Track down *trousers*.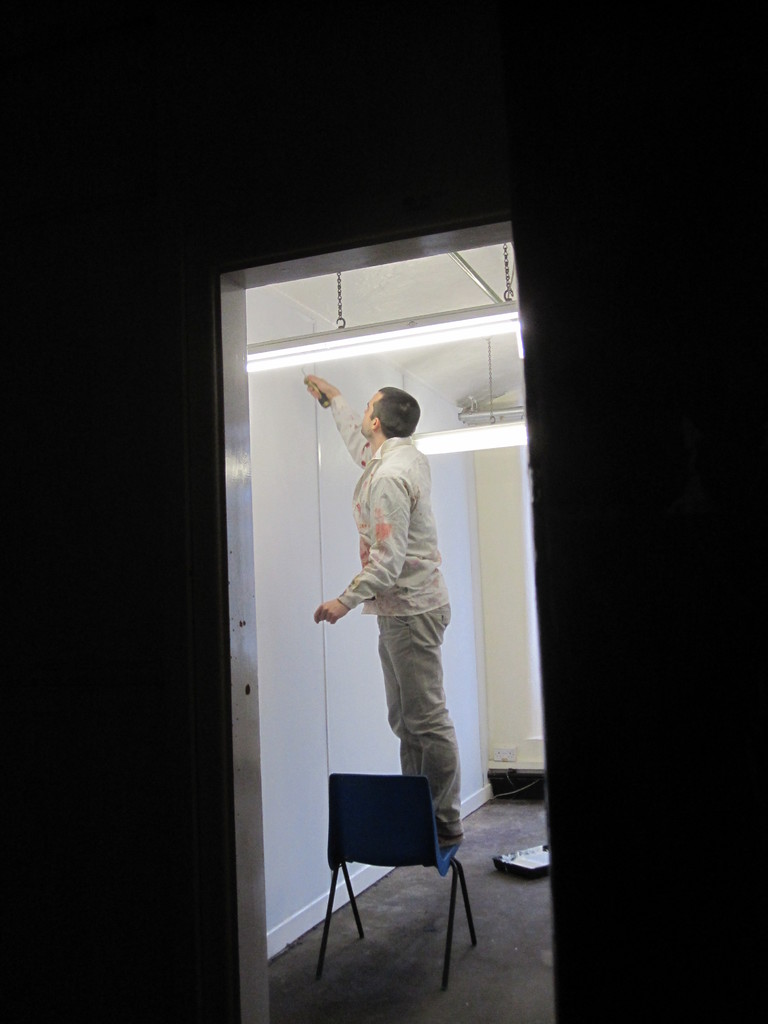
Tracked to pyautogui.locateOnScreen(327, 591, 454, 799).
